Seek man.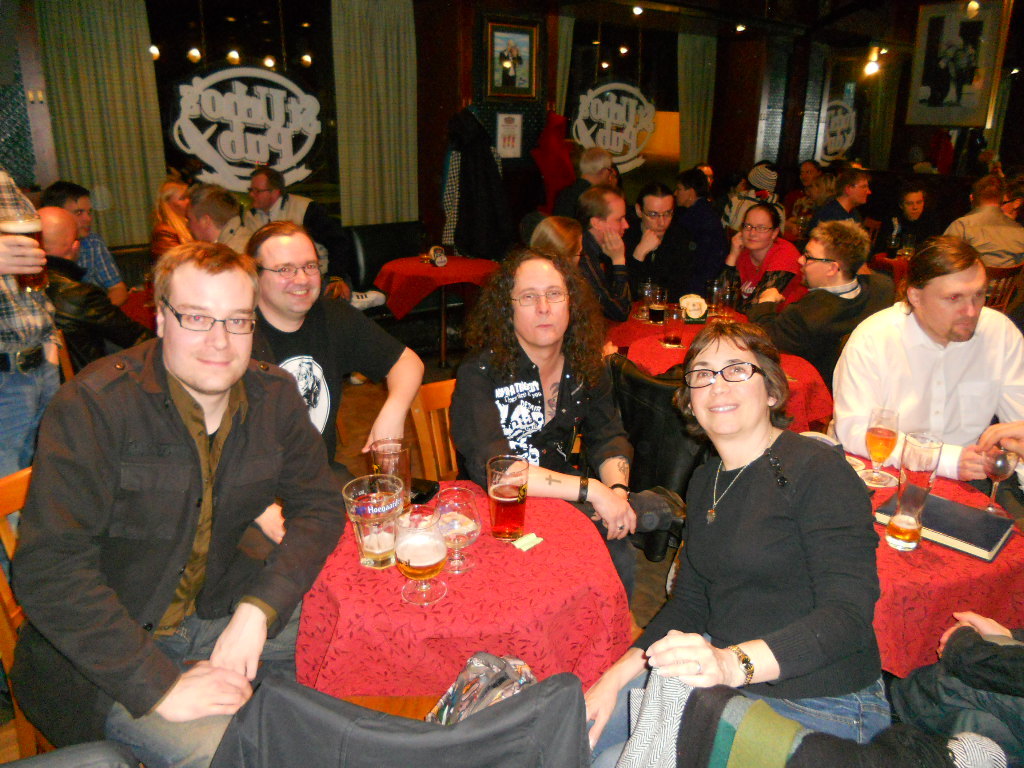
pyautogui.locateOnScreen(573, 184, 637, 323).
